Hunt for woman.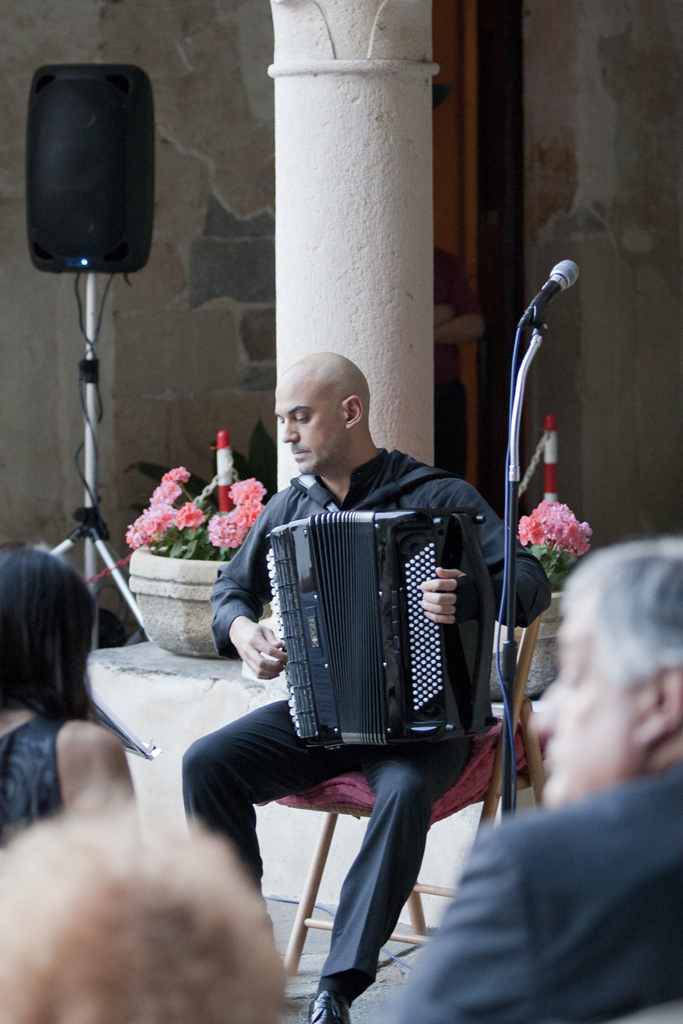
Hunted down at [0, 518, 140, 837].
